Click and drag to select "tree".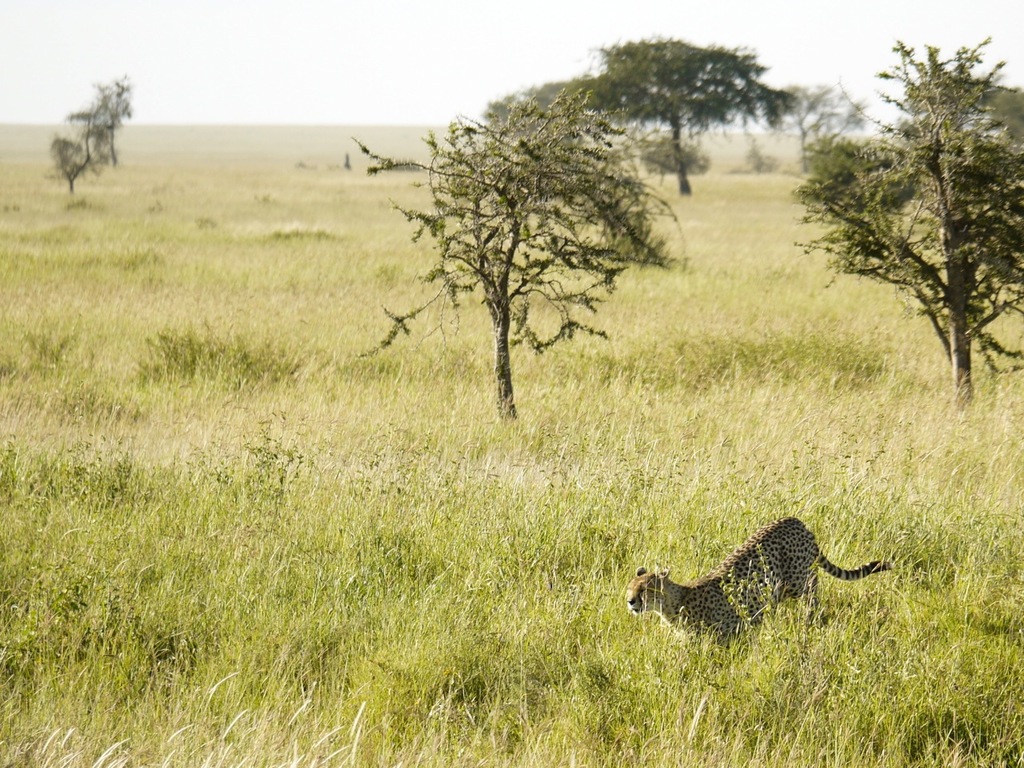
Selection: {"left": 347, "top": 86, "right": 690, "bottom": 423}.
